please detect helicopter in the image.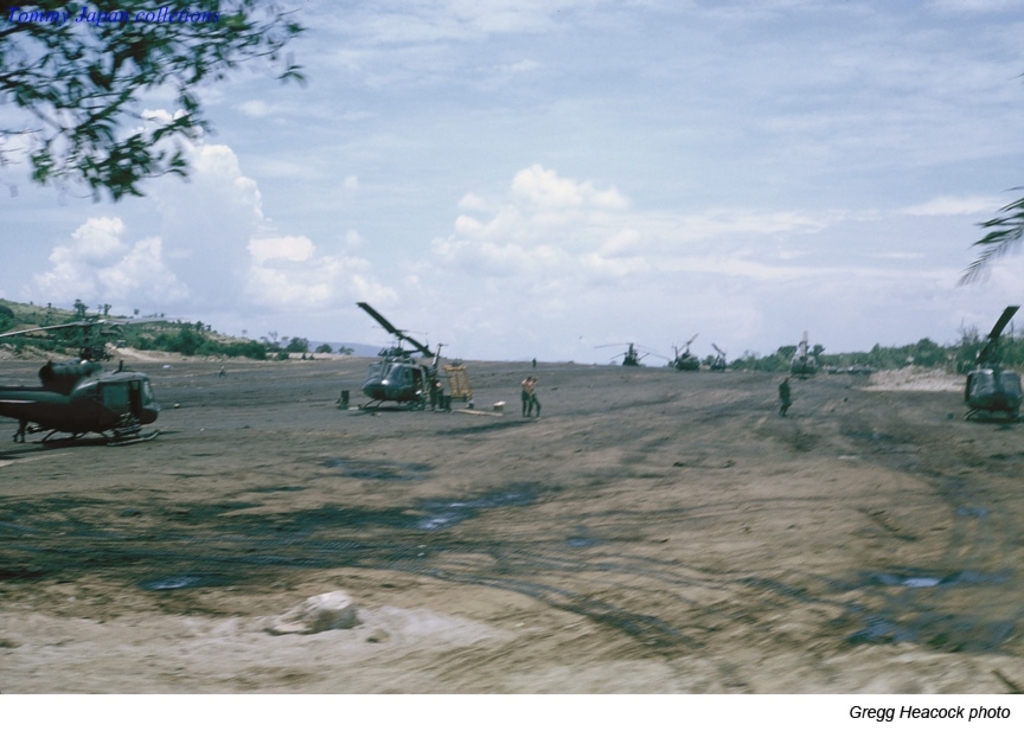
(left=959, top=304, right=1023, bottom=425).
